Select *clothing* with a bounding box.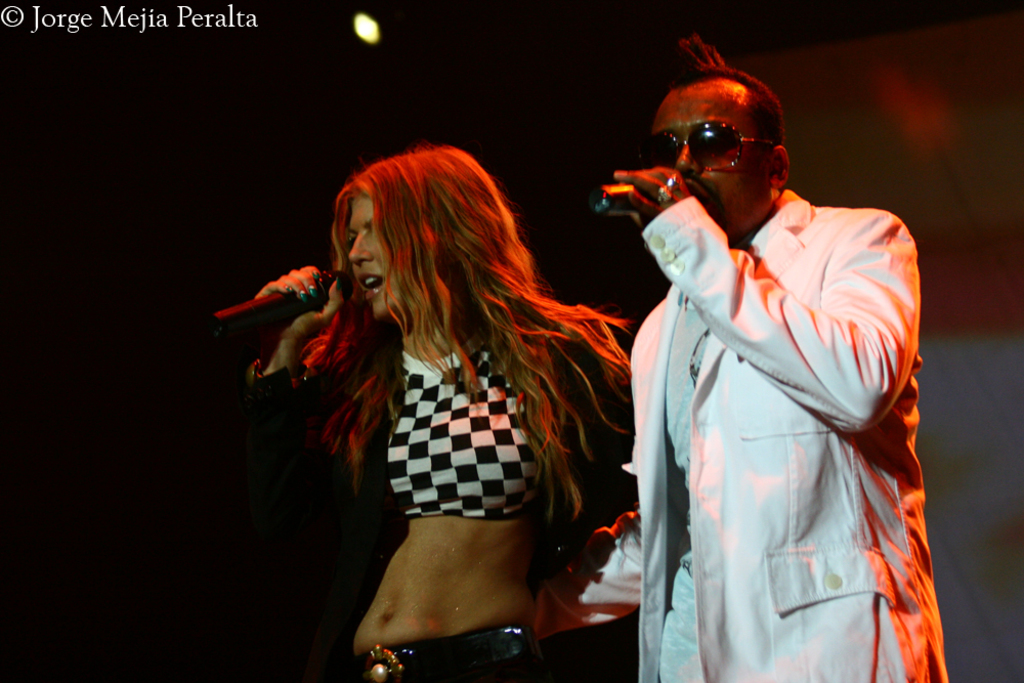
384,347,551,523.
